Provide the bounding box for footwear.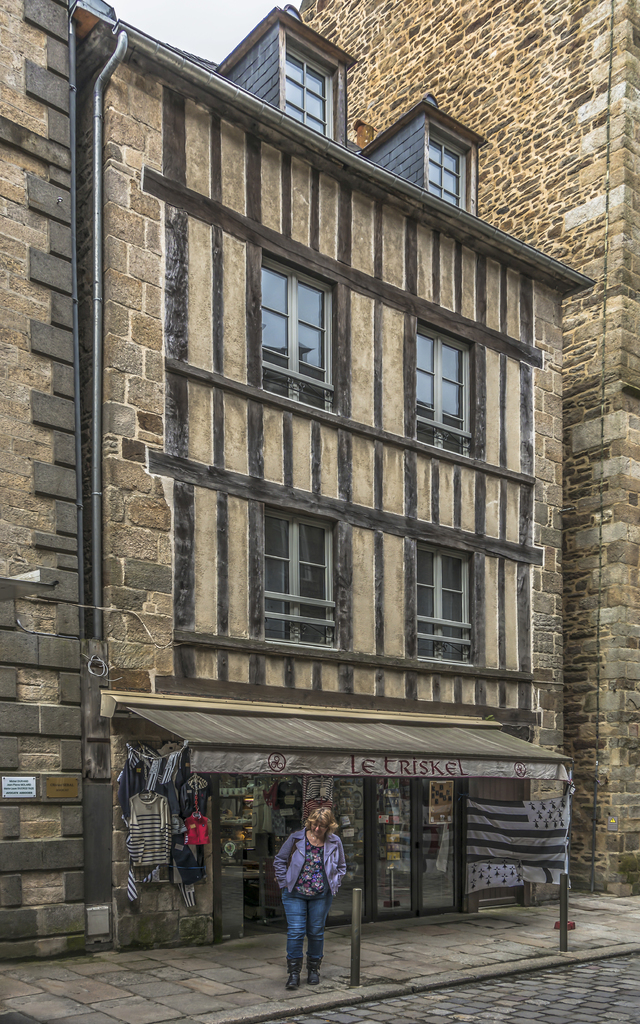
box=[313, 966, 320, 987].
